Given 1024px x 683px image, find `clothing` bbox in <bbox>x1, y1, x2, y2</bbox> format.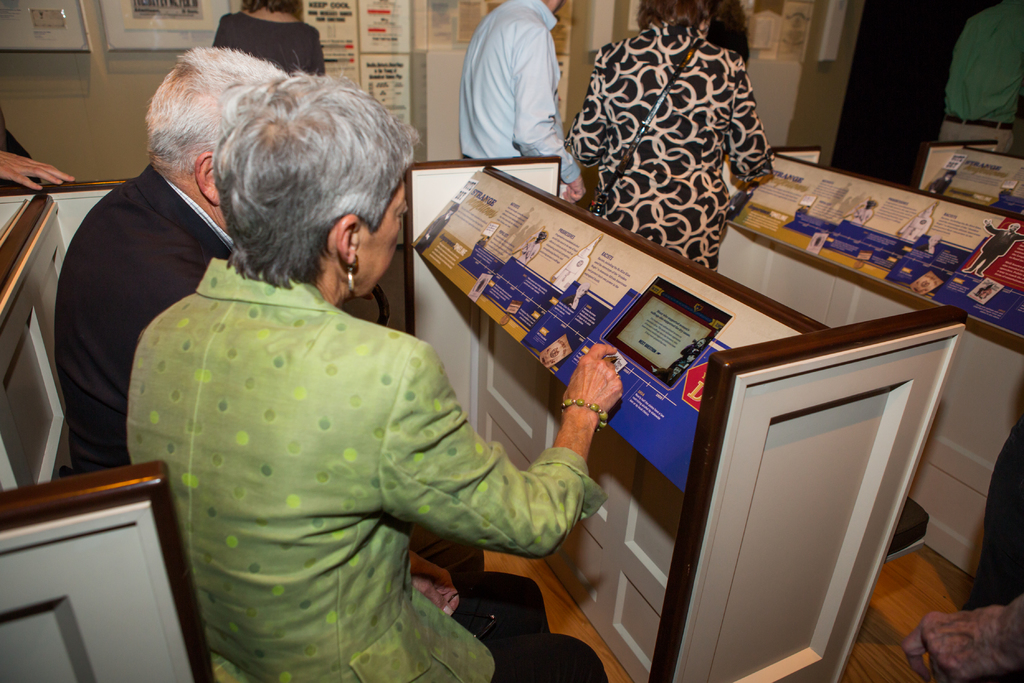
<bbox>54, 163, 229, 477</bbox>.
